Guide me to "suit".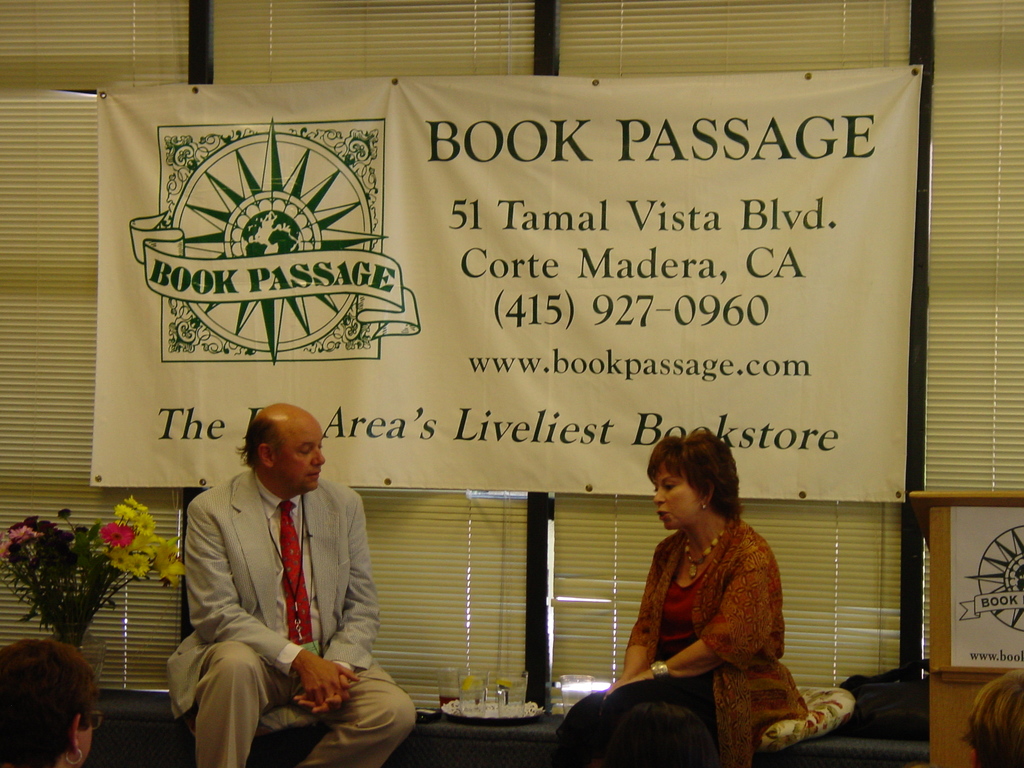
Guidance: (left=168, top=395, right=392, bottom=765).
